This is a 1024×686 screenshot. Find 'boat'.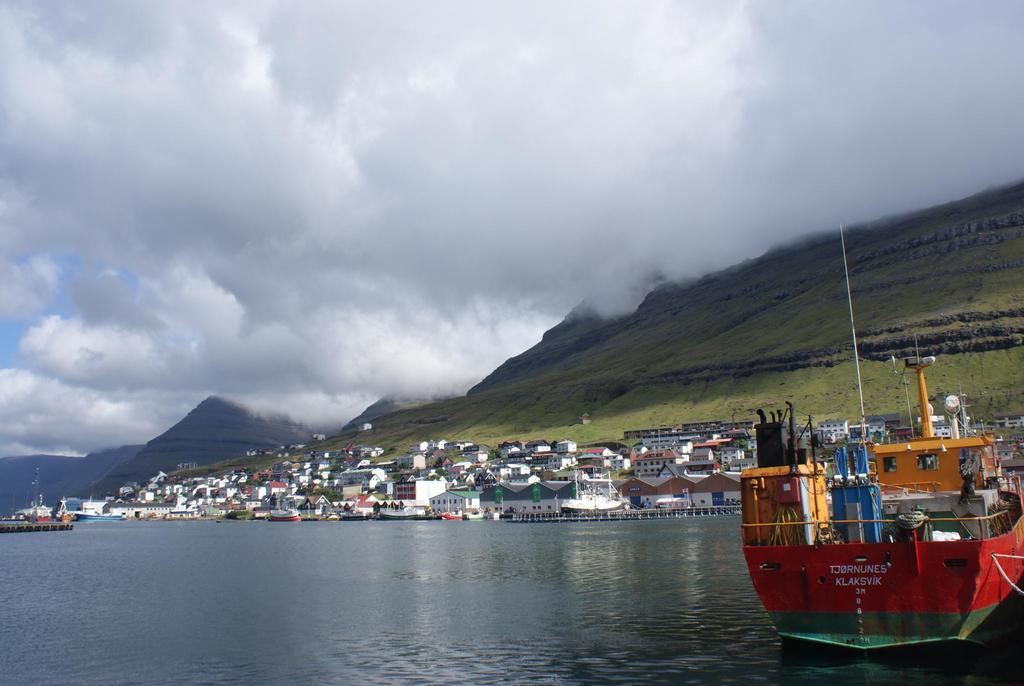
Bounding box: locate(166, 512, 197, 520).
